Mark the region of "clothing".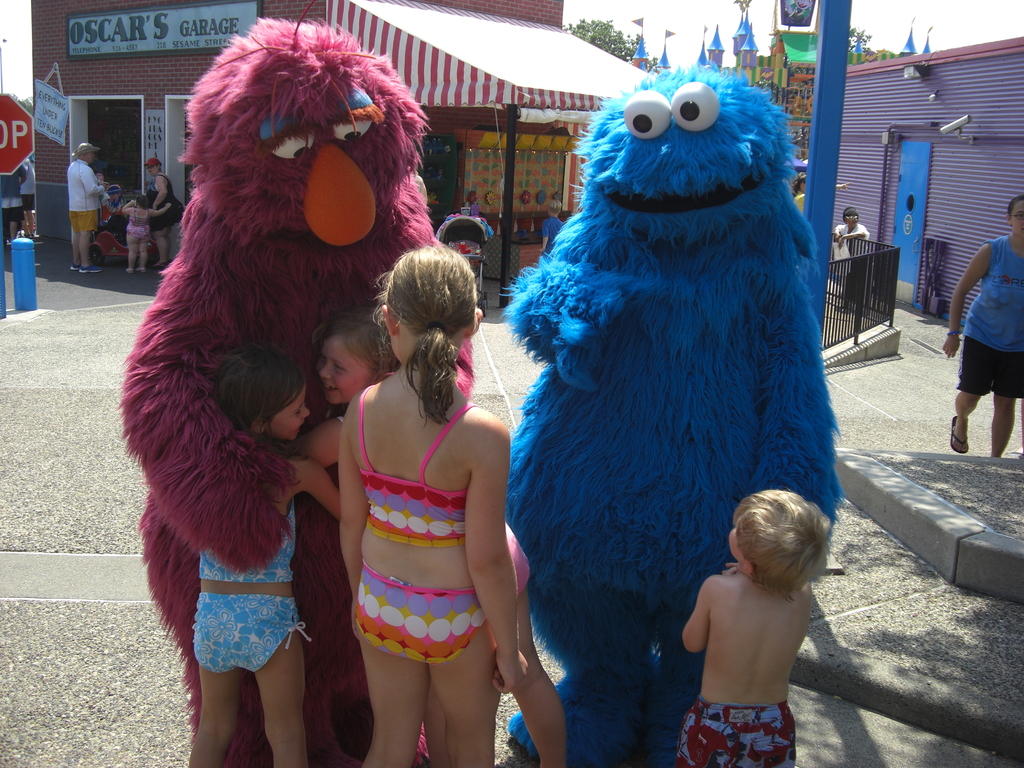
Region: 675,696,804,767.
